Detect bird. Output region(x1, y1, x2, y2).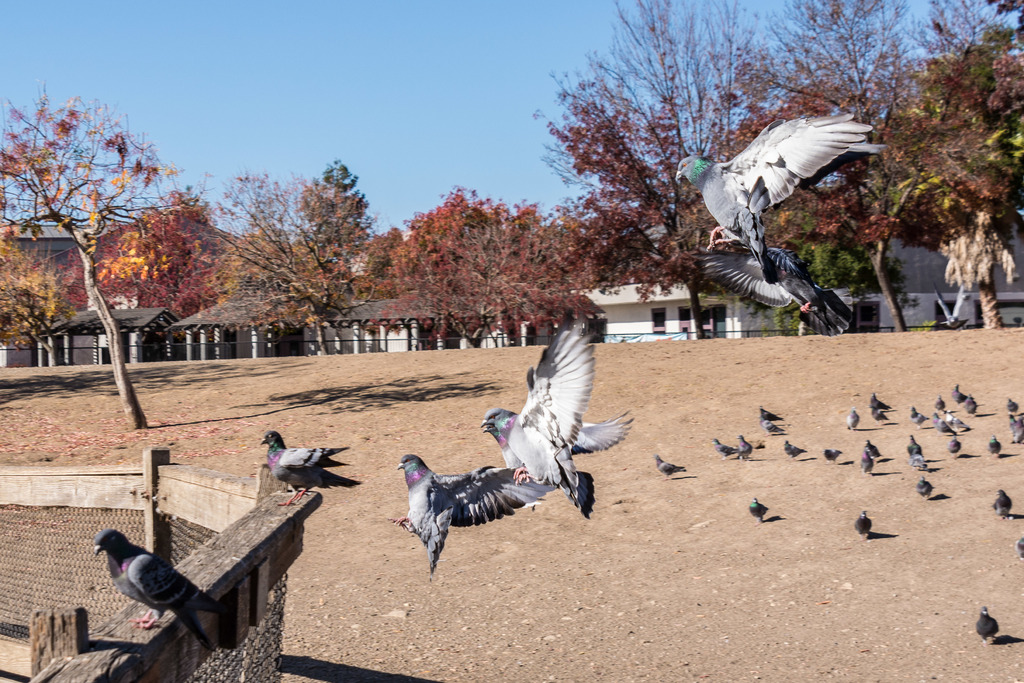
region(937, 397, 948, 407).
